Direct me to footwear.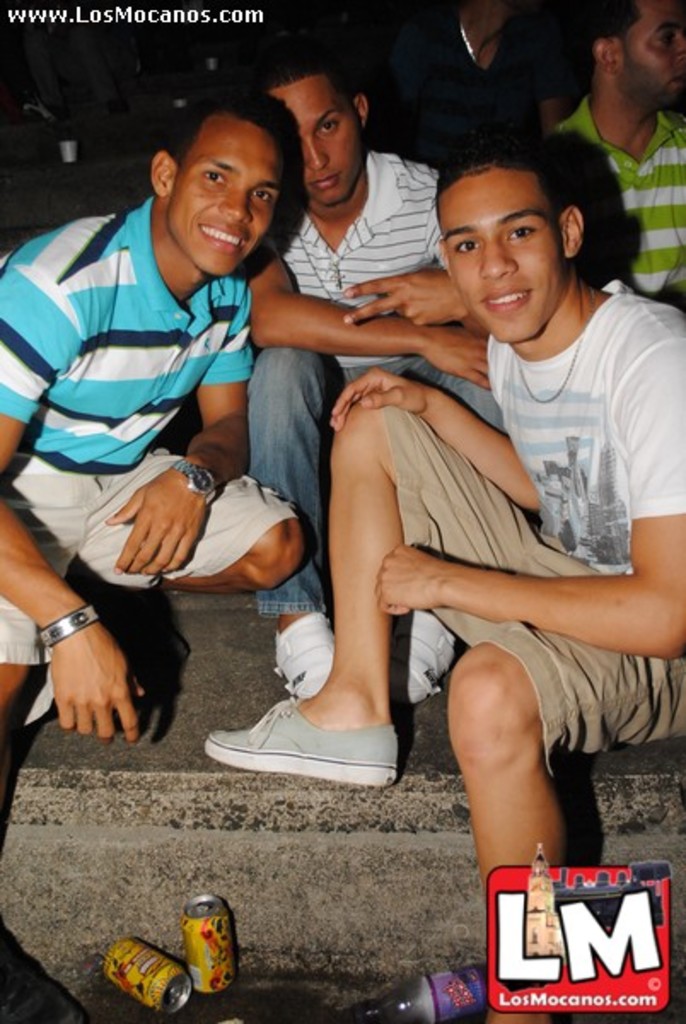
Direction: BBox(266, 613, 341, 698).
